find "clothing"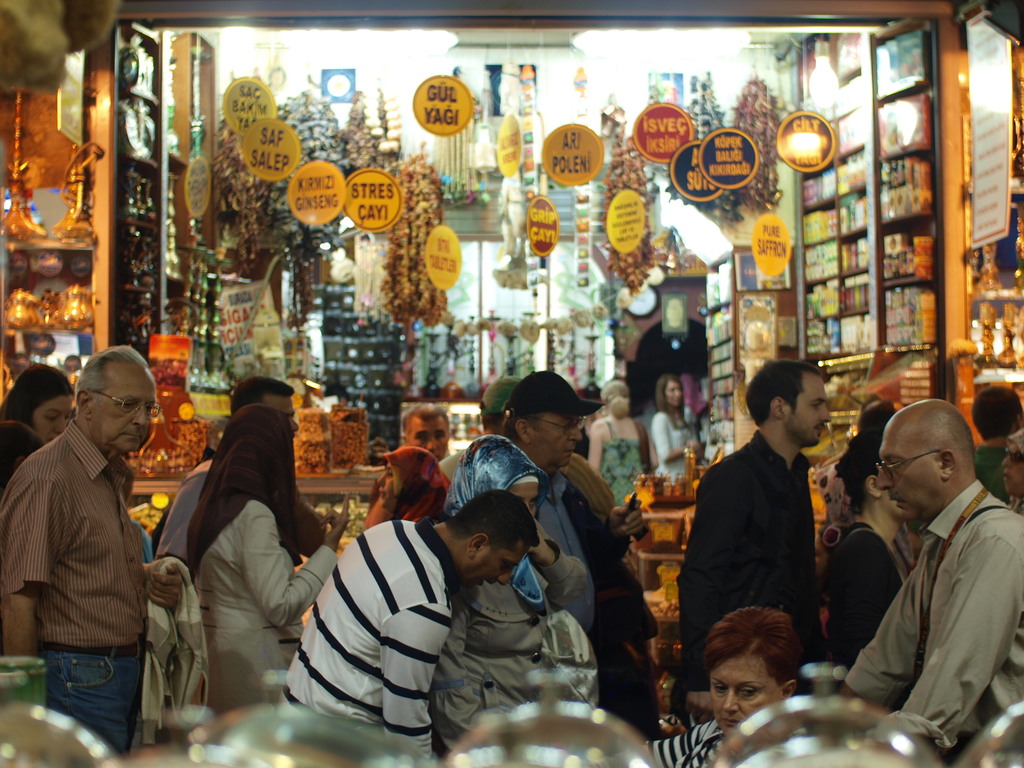
(left=831, top=516, right=906, bottom=667)
